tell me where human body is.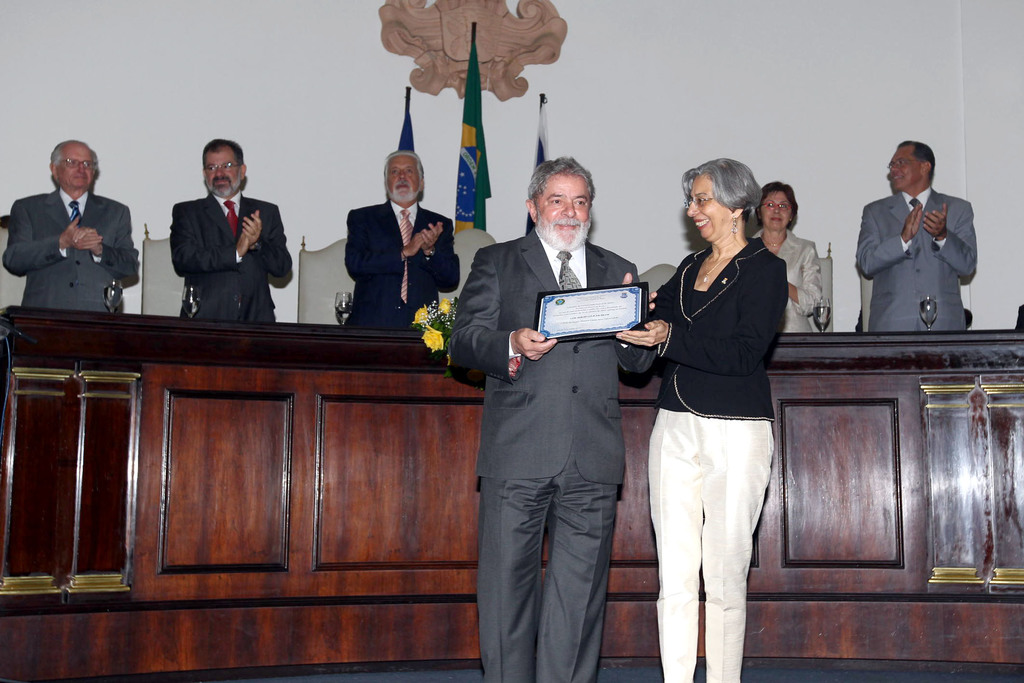
human body is at <region>0, 142, 141, 308</region>.
